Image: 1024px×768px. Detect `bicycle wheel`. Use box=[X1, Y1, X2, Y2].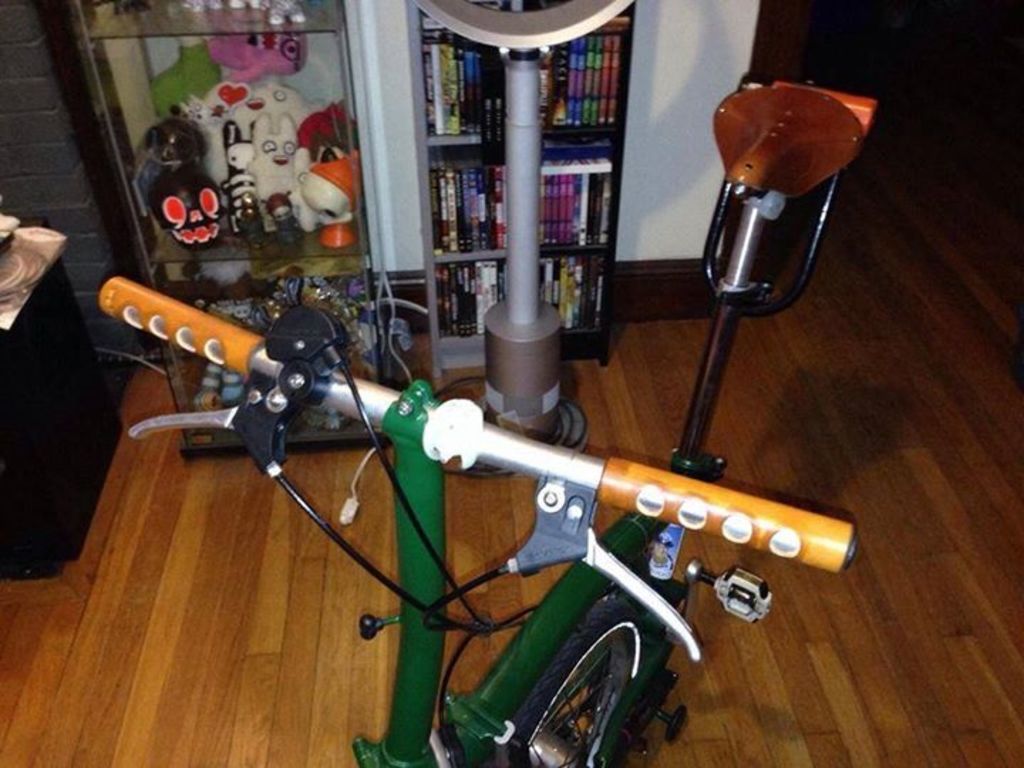
box=[469, 596, 680, 761].
